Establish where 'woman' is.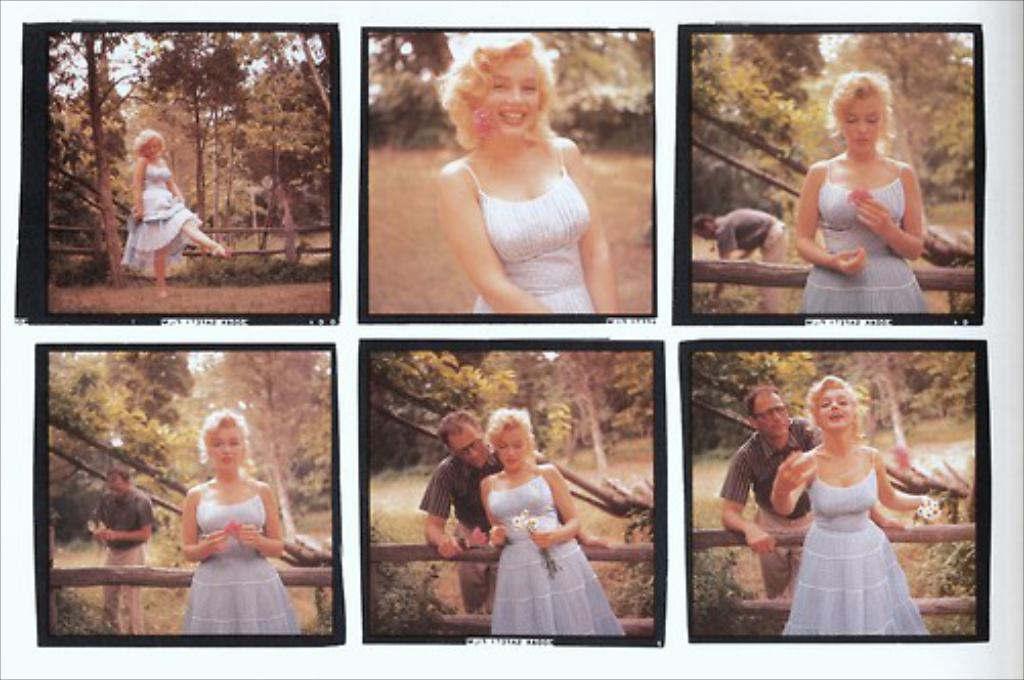
Established at Rect(121, 129, 229, 301).
